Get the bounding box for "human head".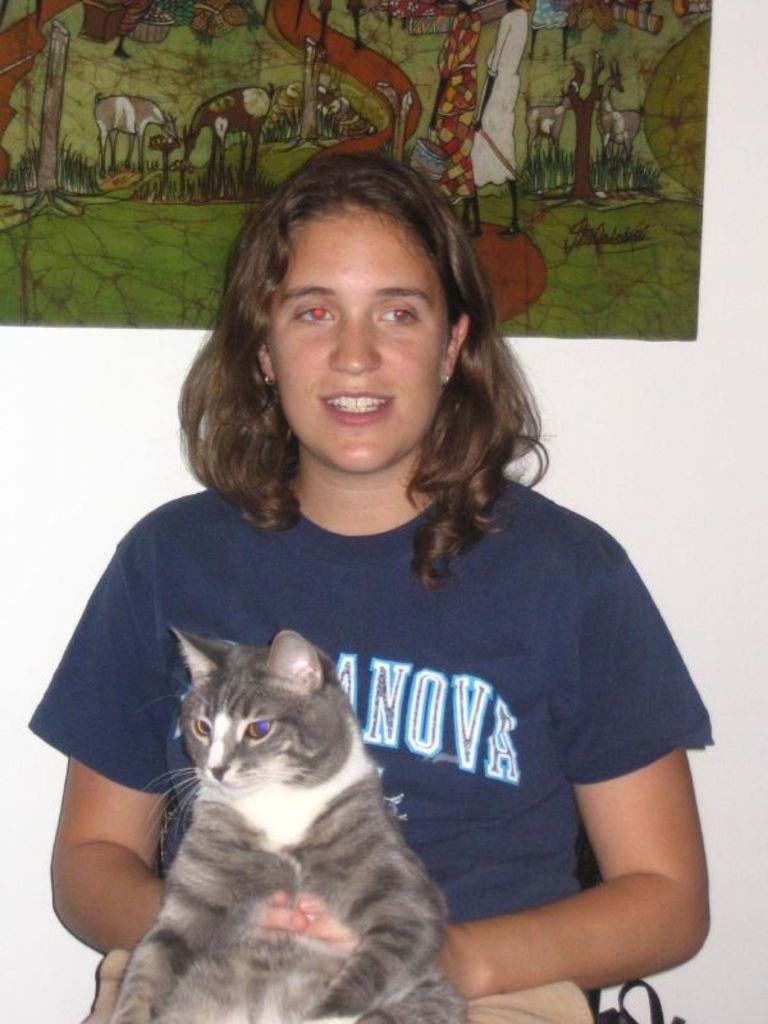
(left=177, top=160, right=492, bottom=499).
